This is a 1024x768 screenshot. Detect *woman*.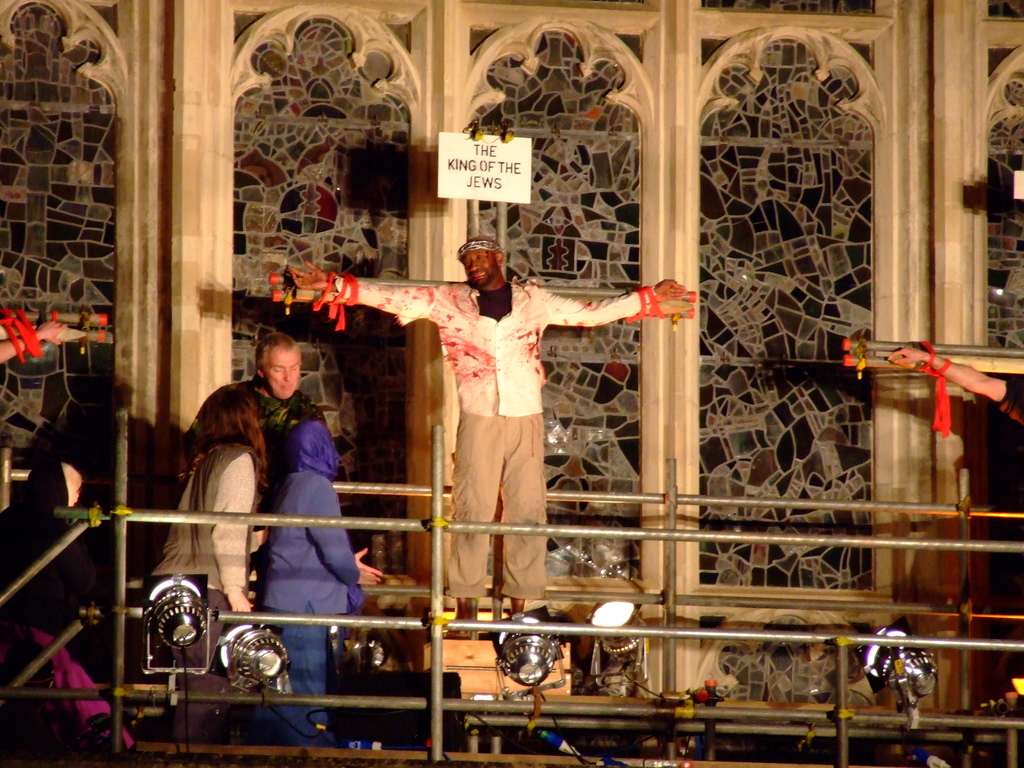
bbox(161, 351, 280, 639).
